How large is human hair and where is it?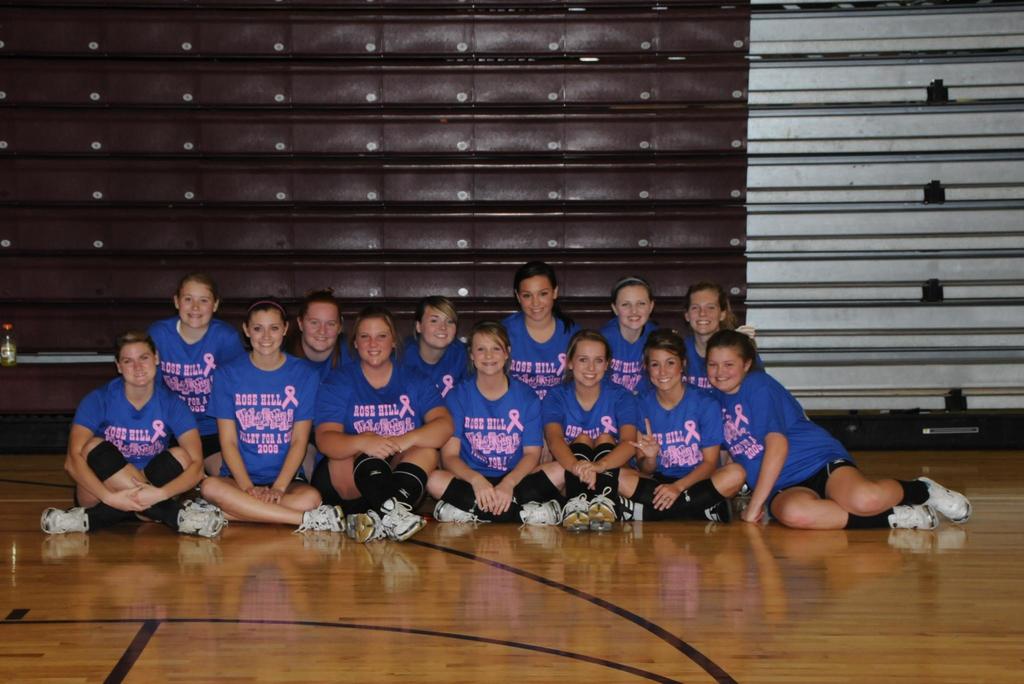
Bounding box: 345/309/399/359.
